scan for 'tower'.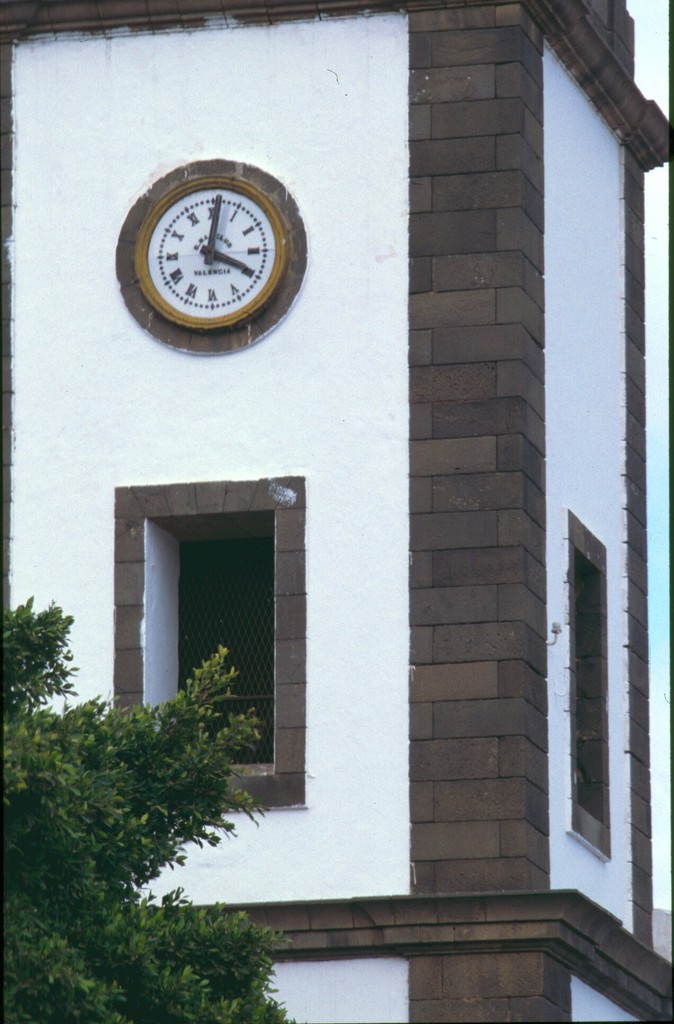
Scan result: left=0, top=0, right=671, bottom=1023.
